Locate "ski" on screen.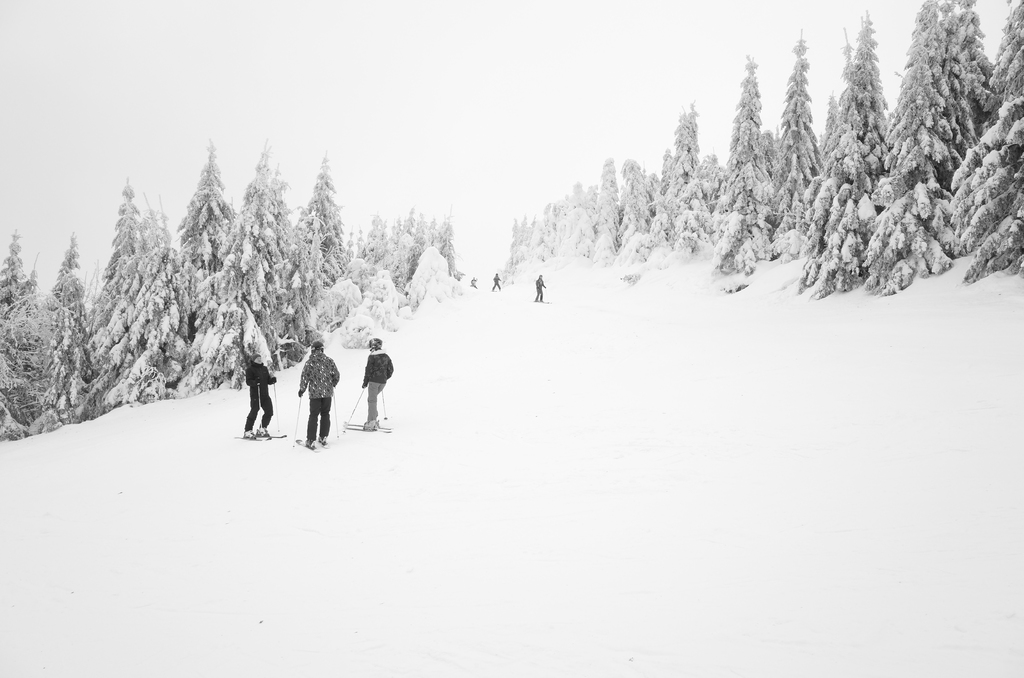
On screen at x1=274 y1=430 x2=289 y2=441.
